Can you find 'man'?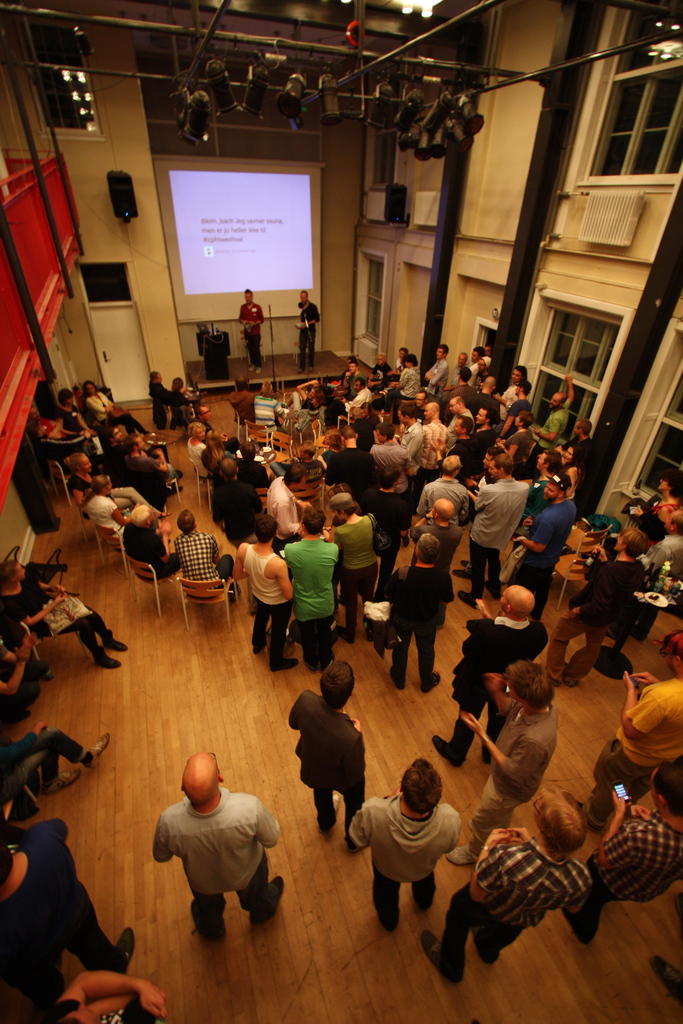
Yes, bounding box: region(566, 762, 682, 944).
